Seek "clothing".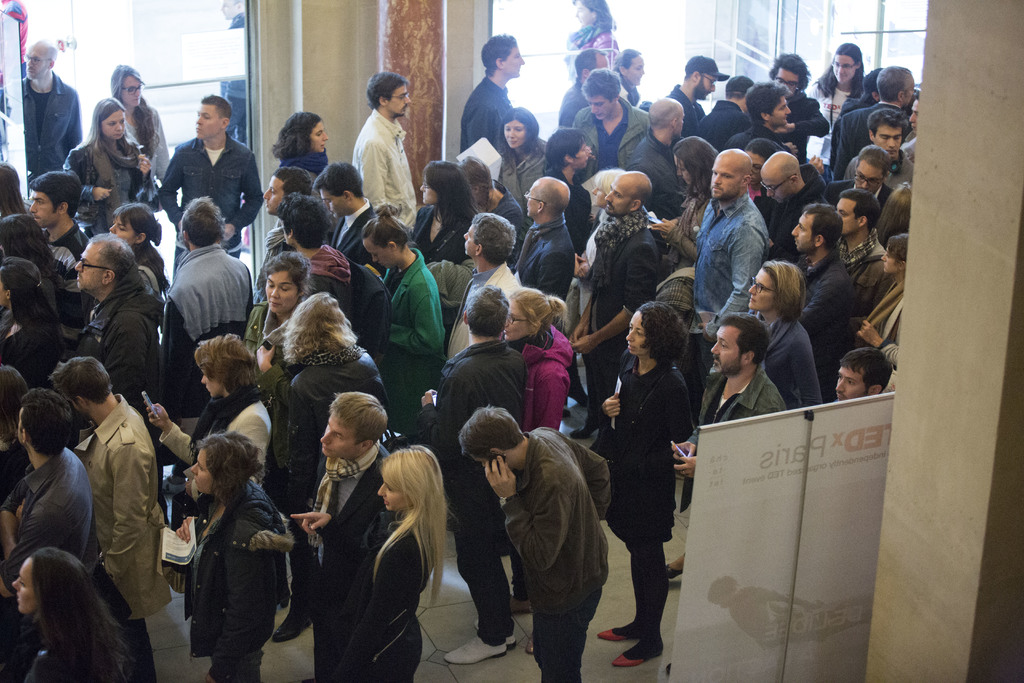
bbox(0, 78, 86, 182).
